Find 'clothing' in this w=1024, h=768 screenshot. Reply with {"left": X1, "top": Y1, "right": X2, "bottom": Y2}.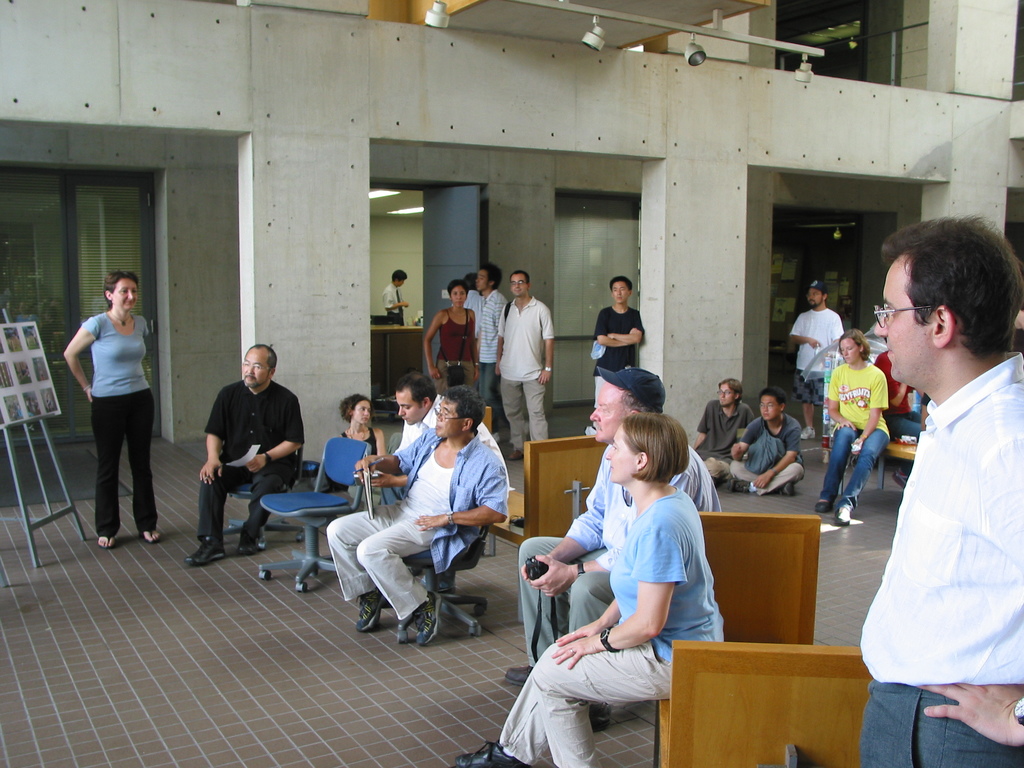
{"left": 495, "top": 290, "right": 552, "bottom": 450}.
